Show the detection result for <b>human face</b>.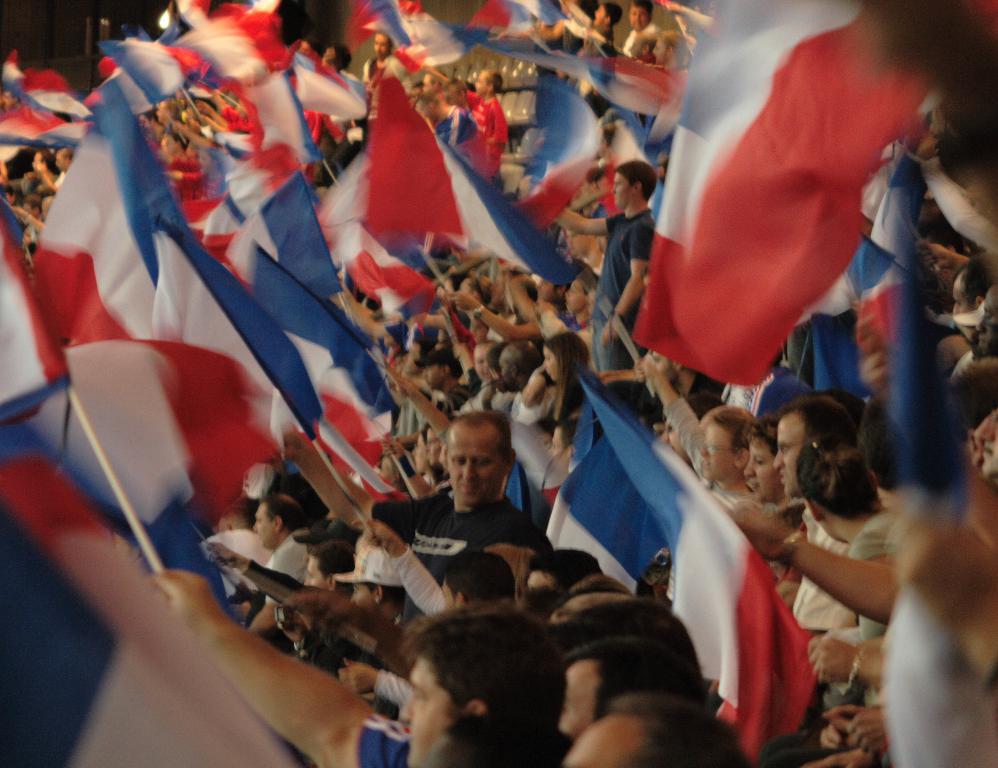
x1=769 y1=418 x2=802 y2=493.
